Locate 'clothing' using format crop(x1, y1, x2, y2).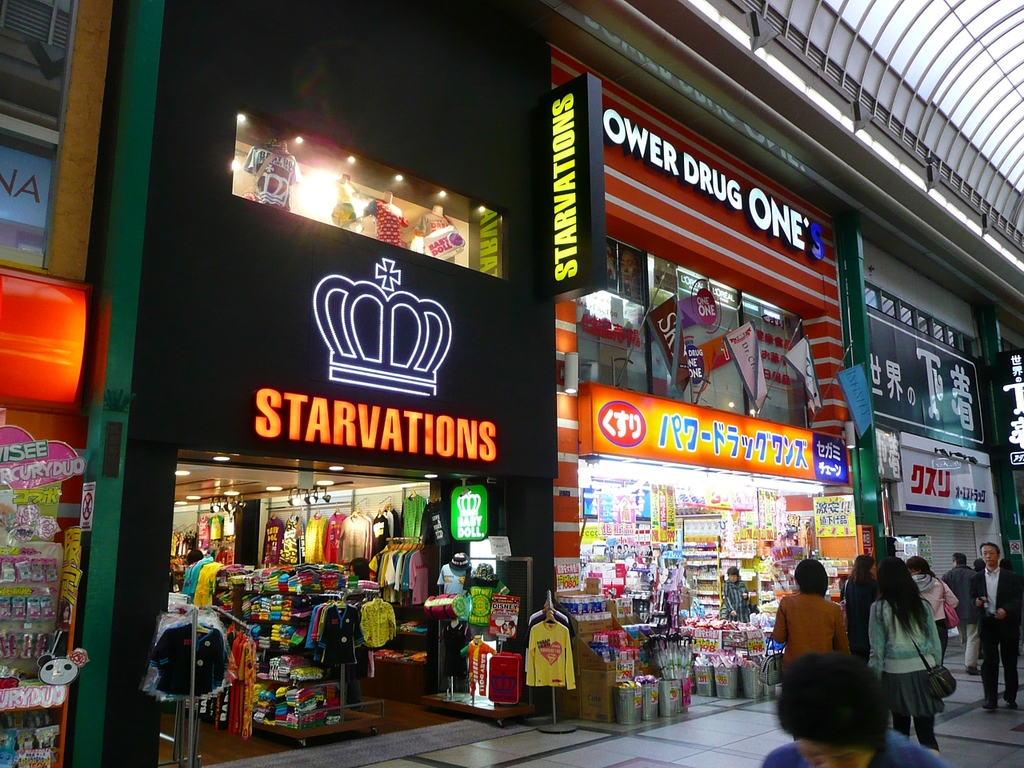
crop(969, 569, 1023, 697).
